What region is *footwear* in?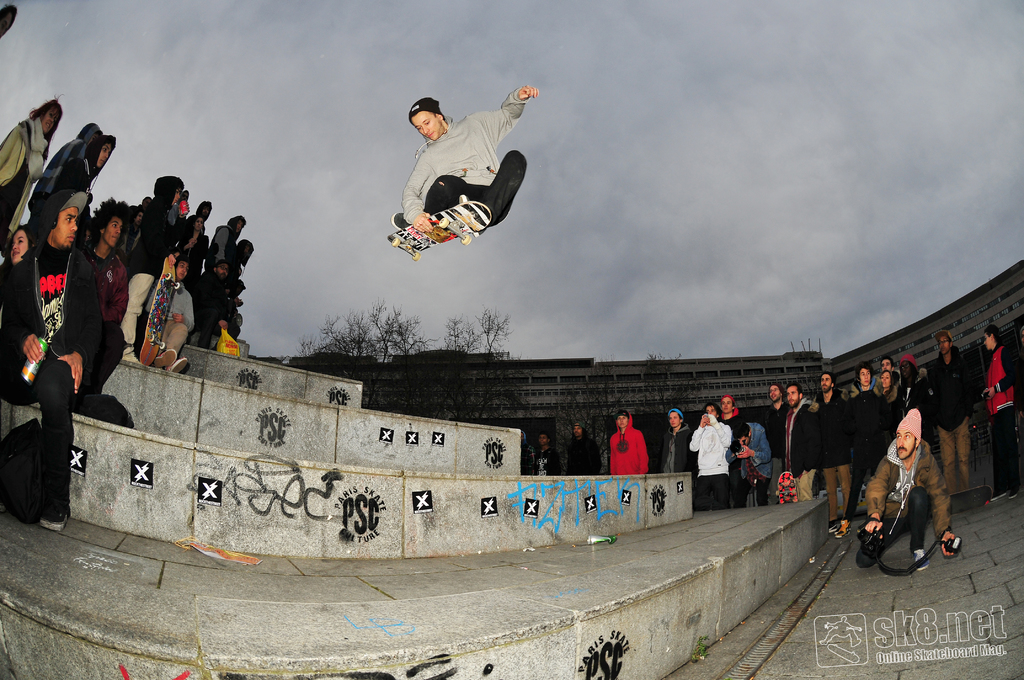
[x1=984, y1=486, x2=1008, y2=503].
